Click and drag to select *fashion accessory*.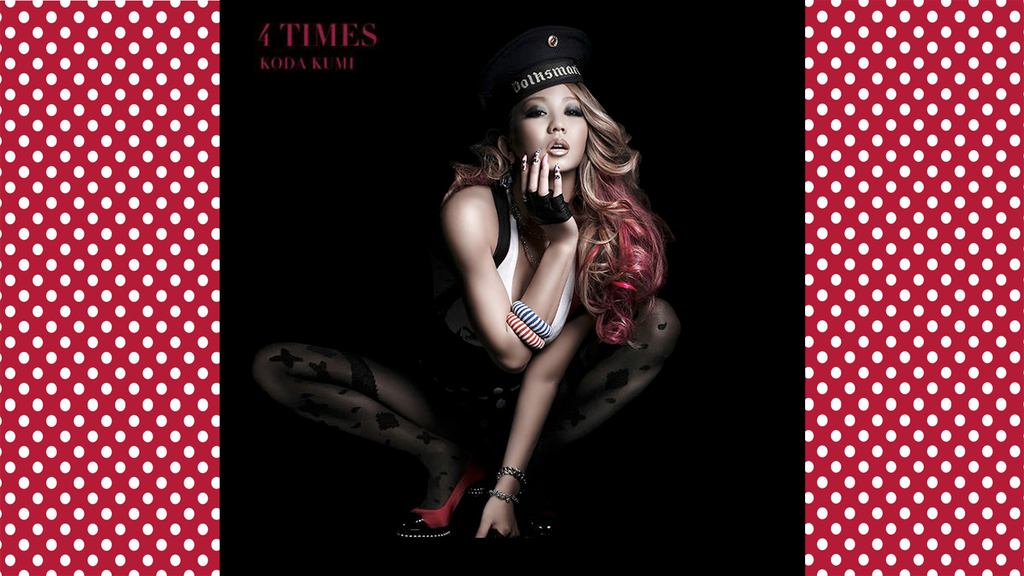
Selection: (511, 297, 554, 340).
